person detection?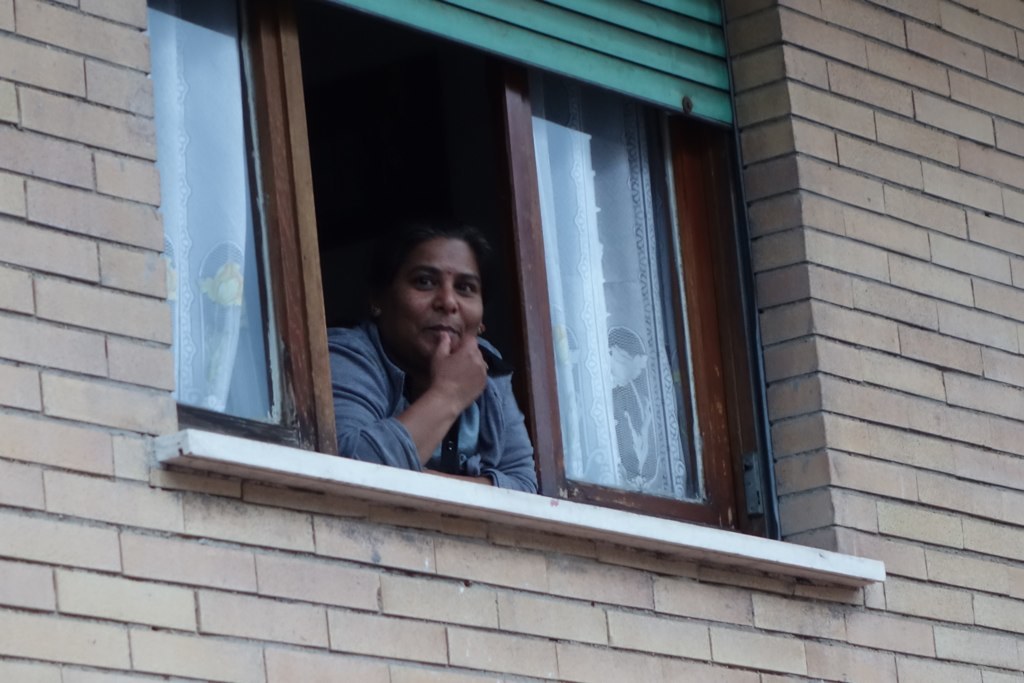
<region>323, 213, 546, 514</region>
